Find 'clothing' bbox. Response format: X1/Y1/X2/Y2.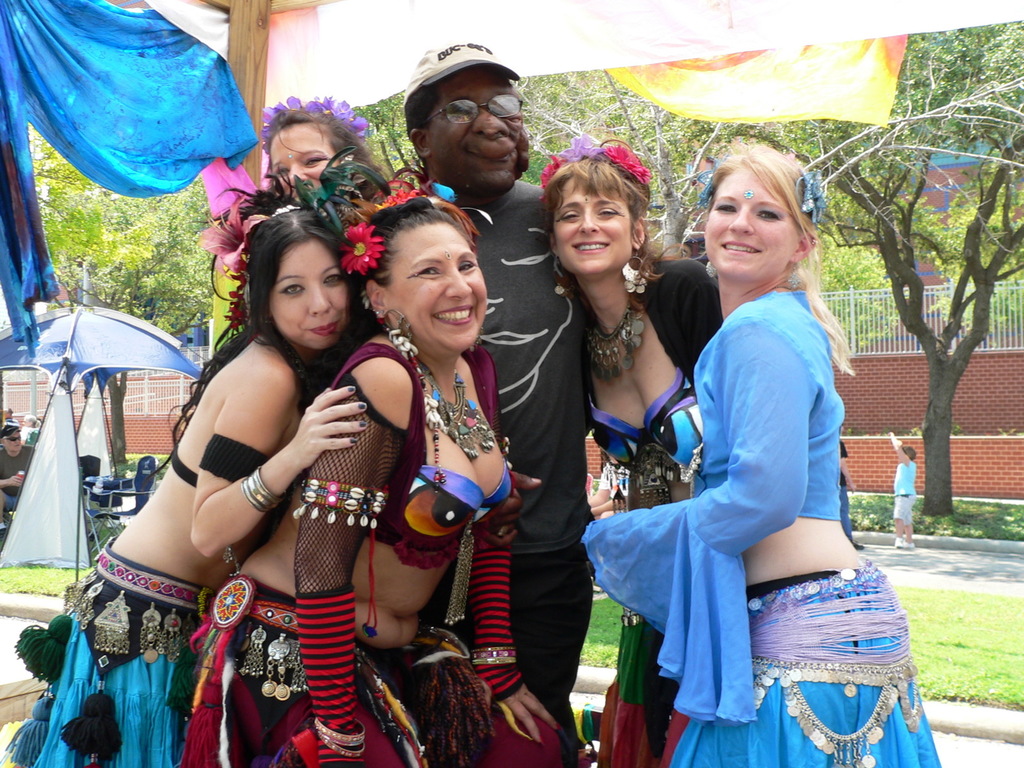
888/457/916/531.
